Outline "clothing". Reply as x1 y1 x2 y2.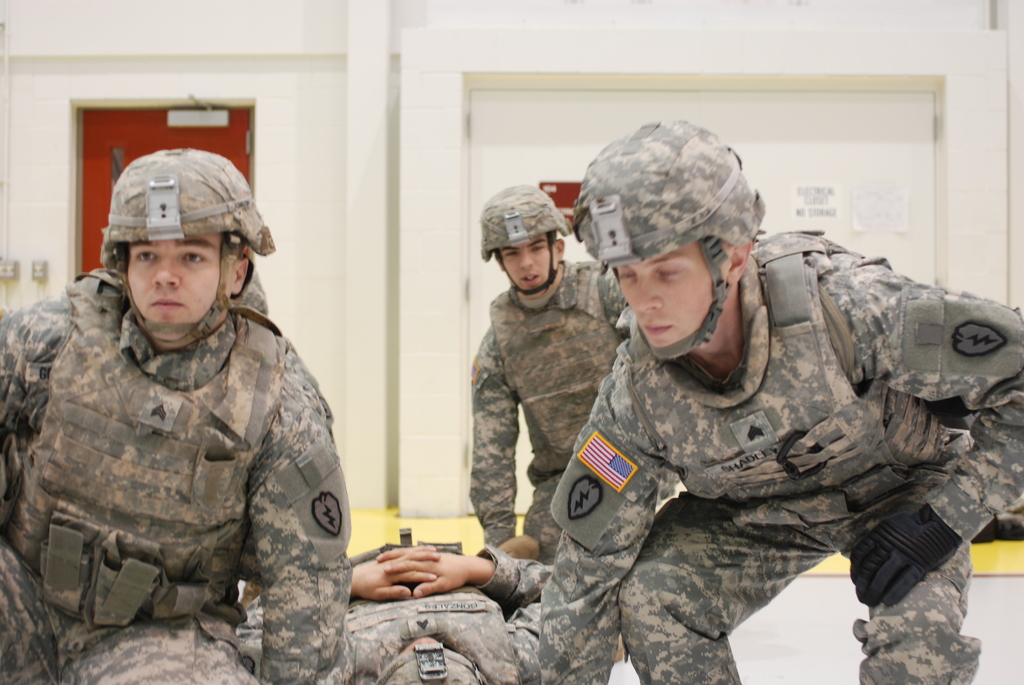
0 269 350 684.
